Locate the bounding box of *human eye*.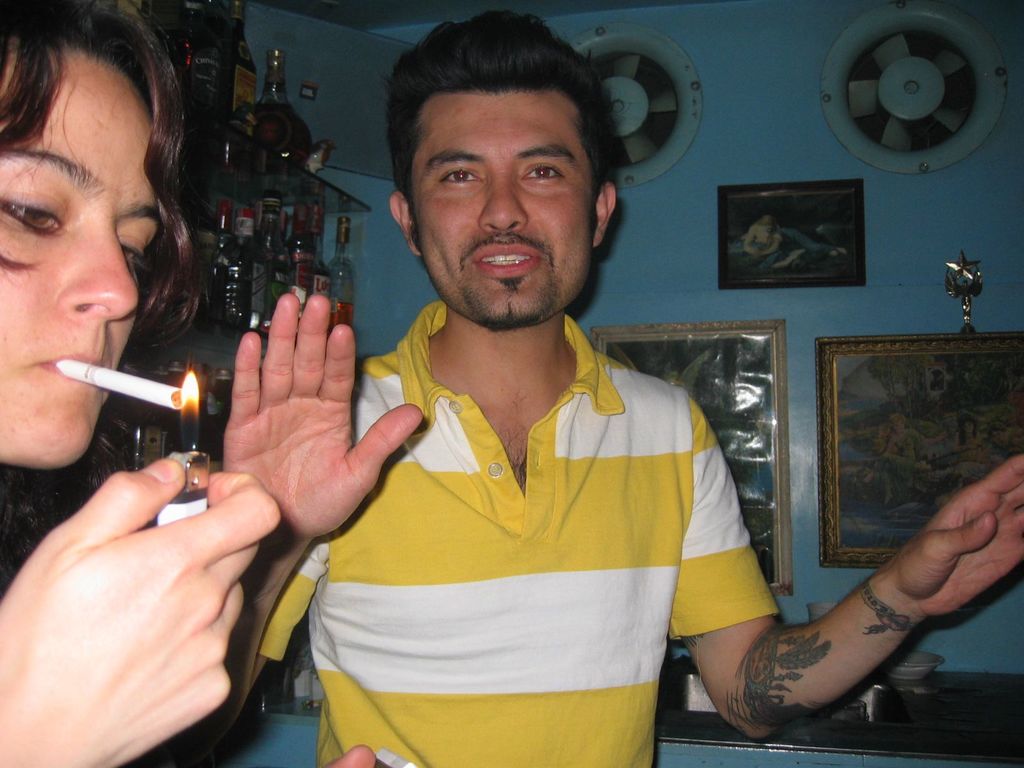
Bounding box: 519 162 568 186.
